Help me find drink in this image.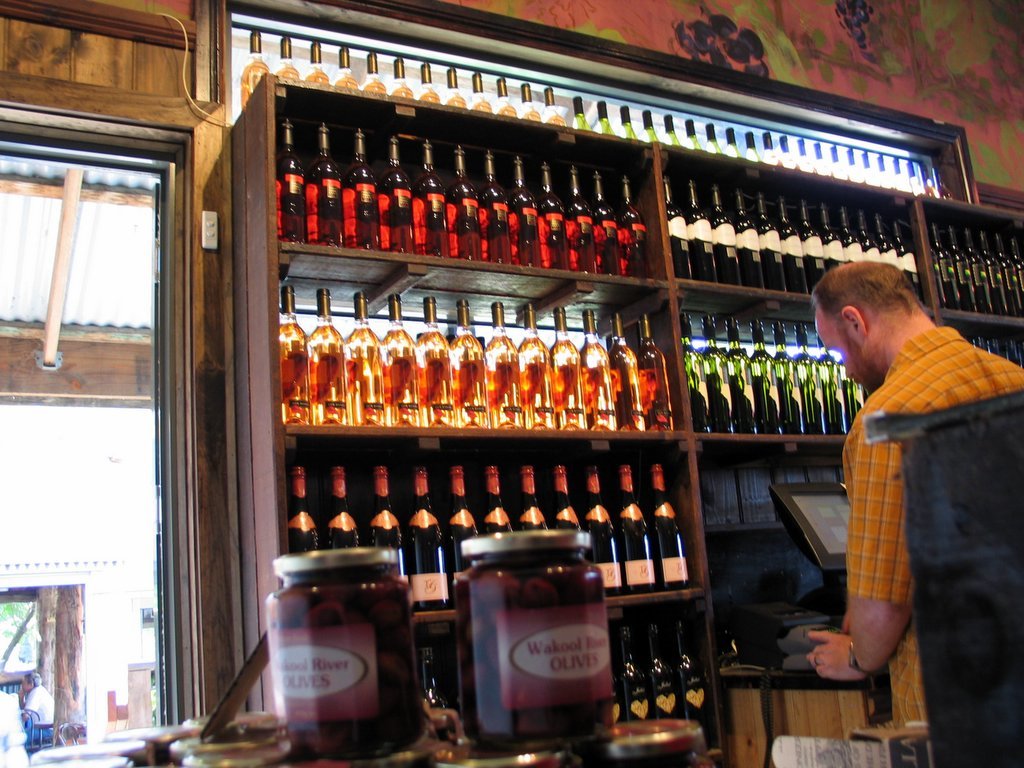
Found it: <bbox>544, 85, 568, 125</bbox>.
